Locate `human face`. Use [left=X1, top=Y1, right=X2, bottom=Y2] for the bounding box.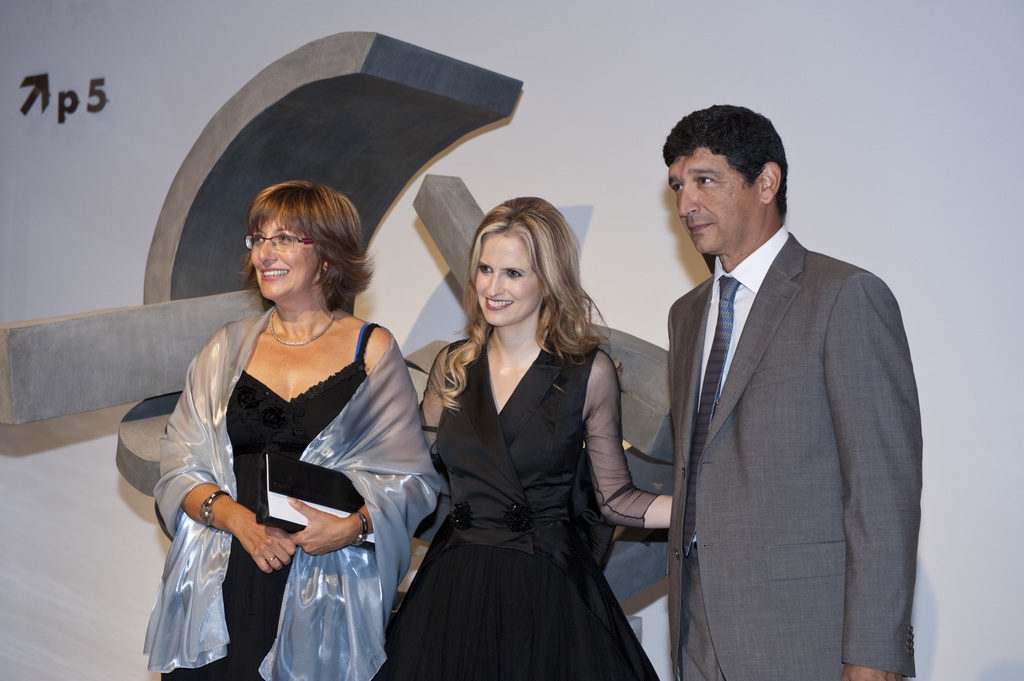
[left=252, top=216, right=317, bottom=293].
